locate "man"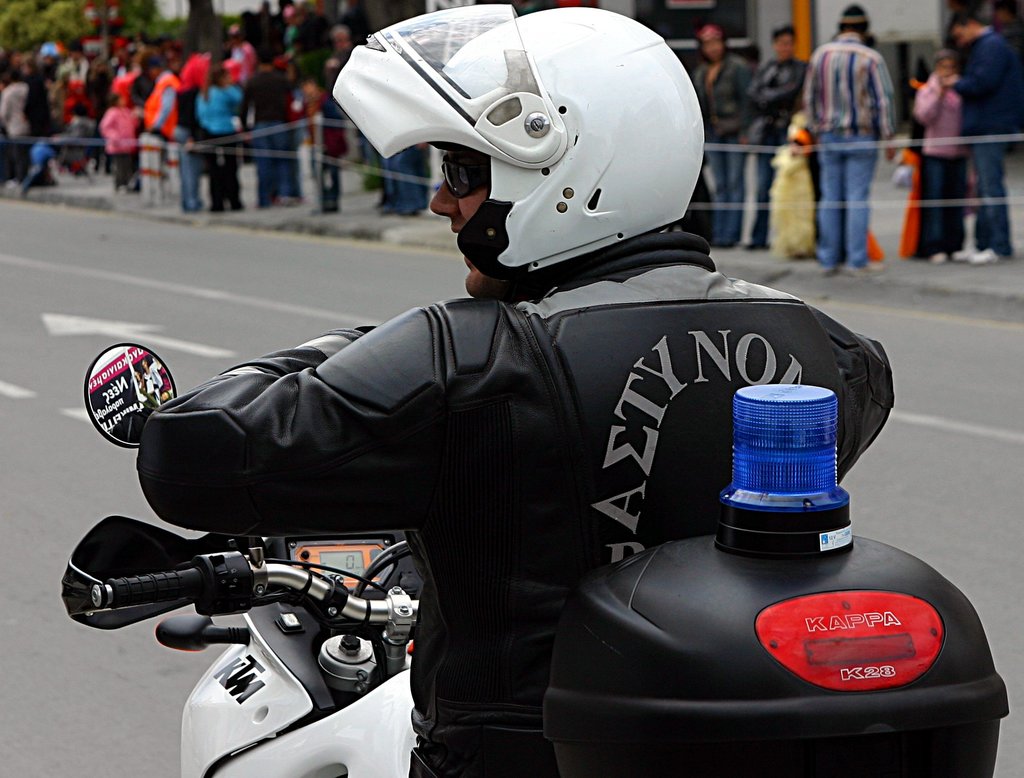
pyautogui.locateOnScreen(915, 56, 972, 247)
